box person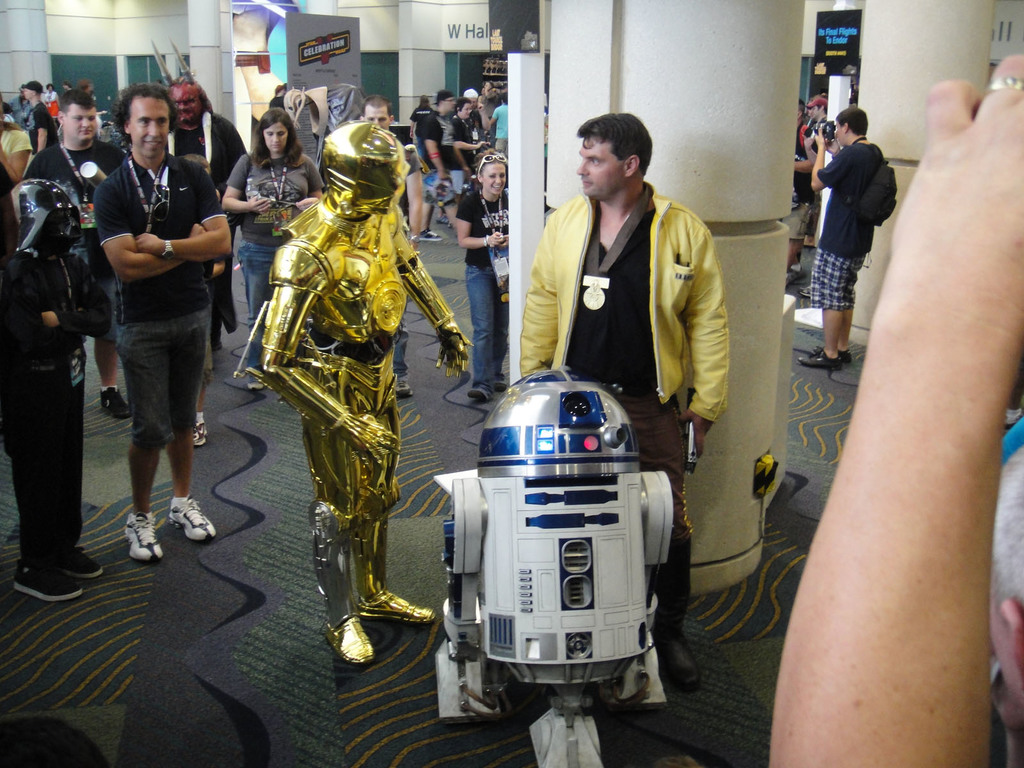
bbox(805, 109, 896, 372)
